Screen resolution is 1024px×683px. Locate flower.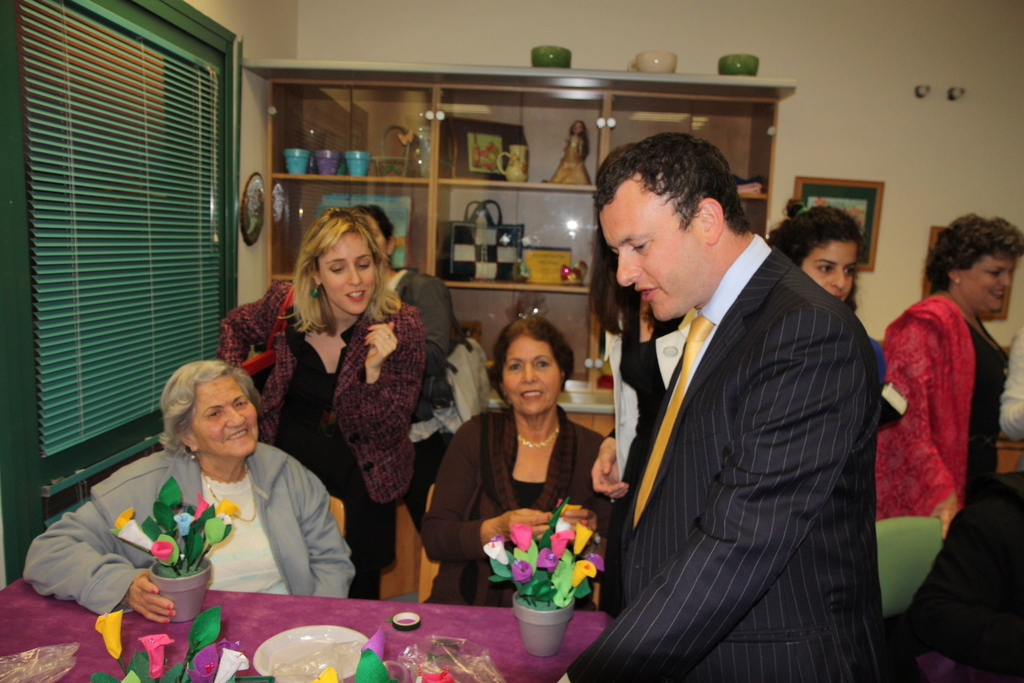
bbox=[193, 491, 207, 520].
